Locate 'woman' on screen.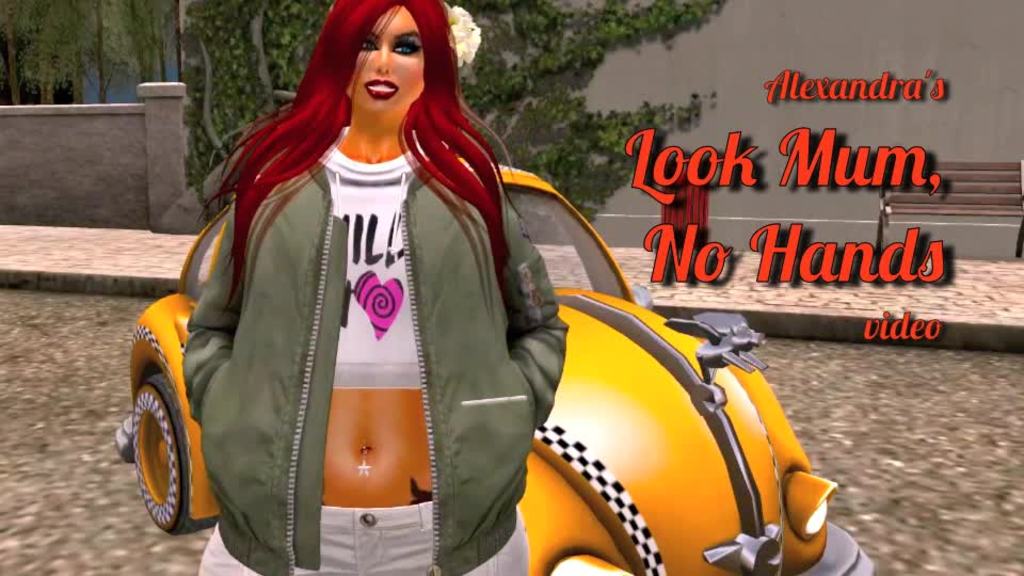
On screen at {"left": 159, "top": 12, "right": 681, "bottom": 553}.
